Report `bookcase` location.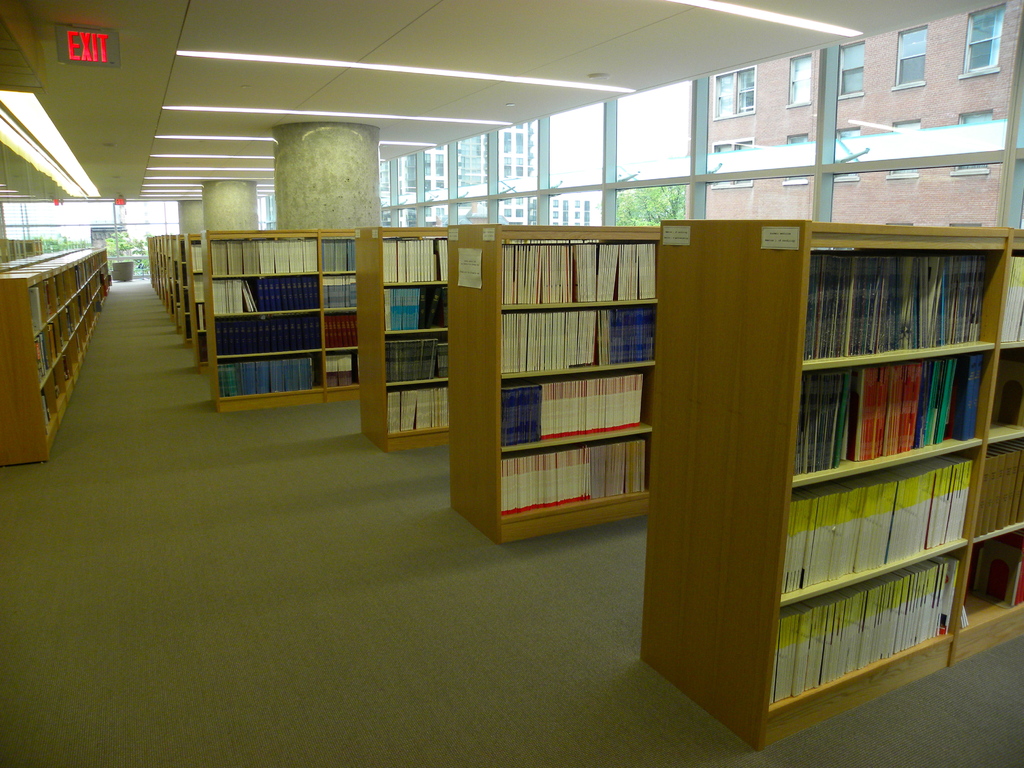
Report: <region>466, 243, 660, 550</region>.
